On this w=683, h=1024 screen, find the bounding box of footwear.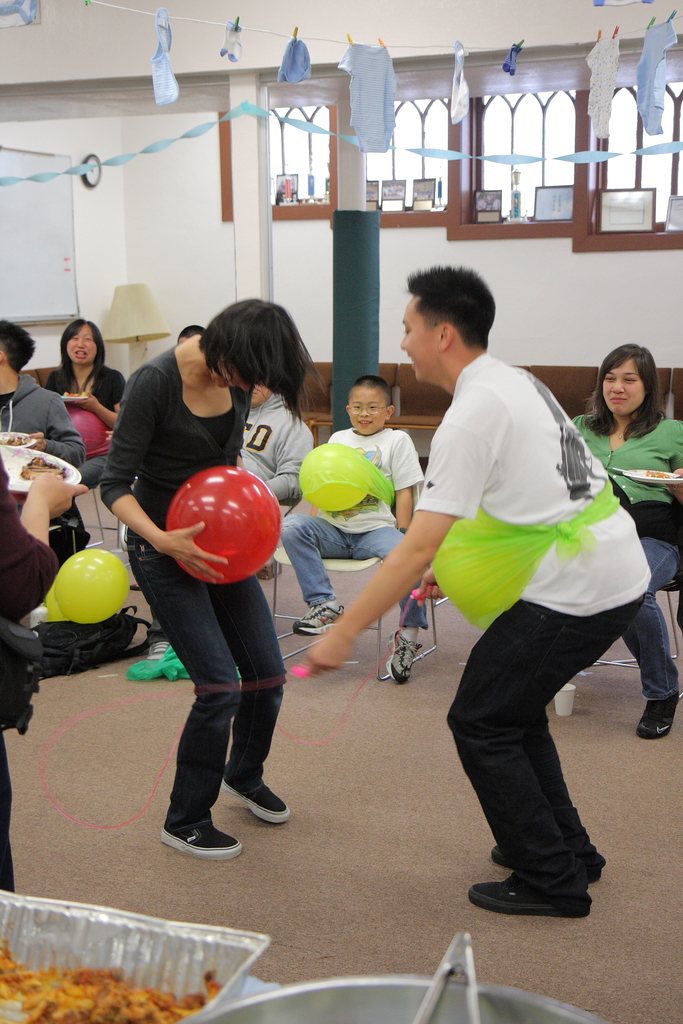
Bounding box: (x1=294, y1=605, x2=345, y2=638).
